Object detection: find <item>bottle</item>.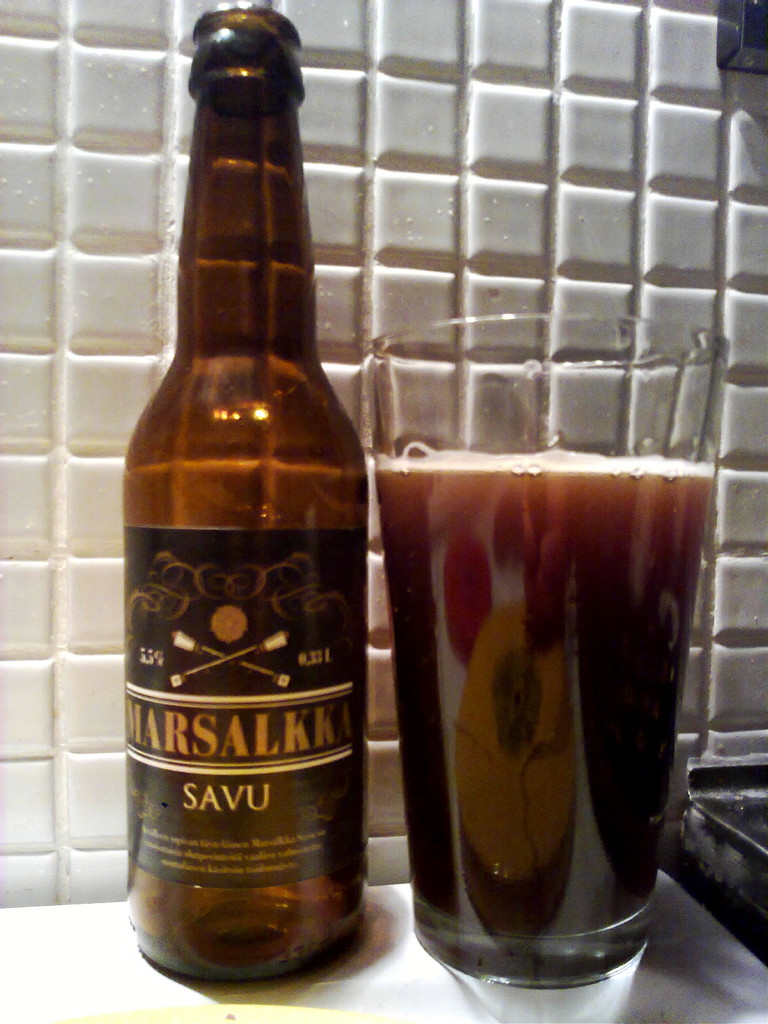
x1=105 y1=0 x2=395 y2=1009.
